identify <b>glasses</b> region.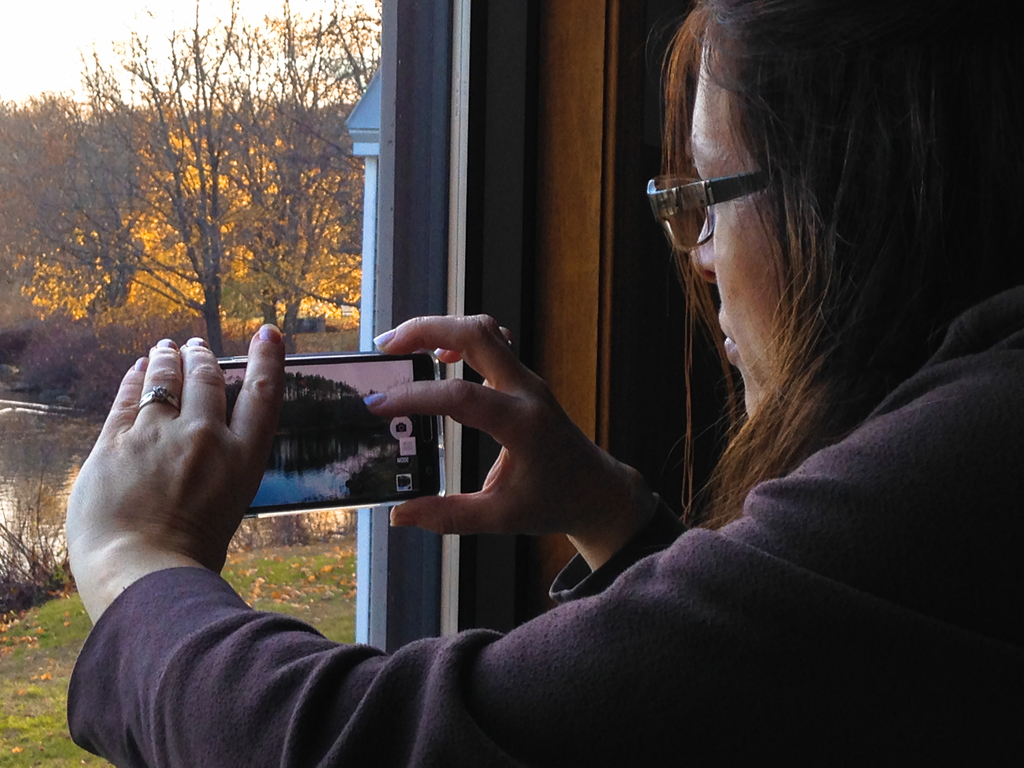
Region: <bbox>653, 152, 790, 215</bbox>.
